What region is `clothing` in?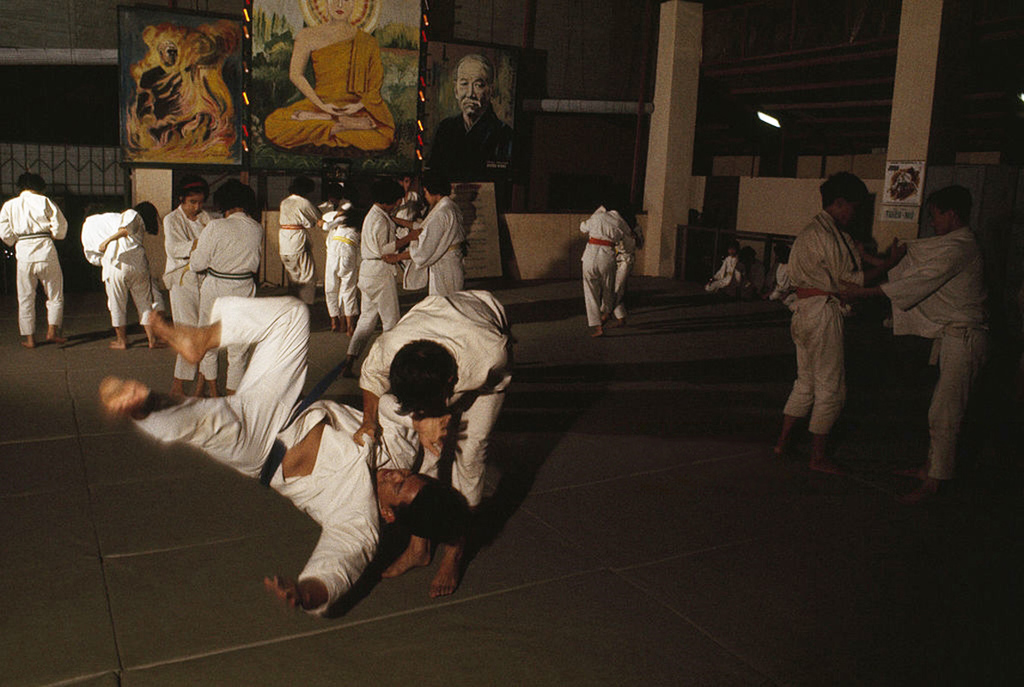
(left=362, top=289, right=515, bottom=503).
